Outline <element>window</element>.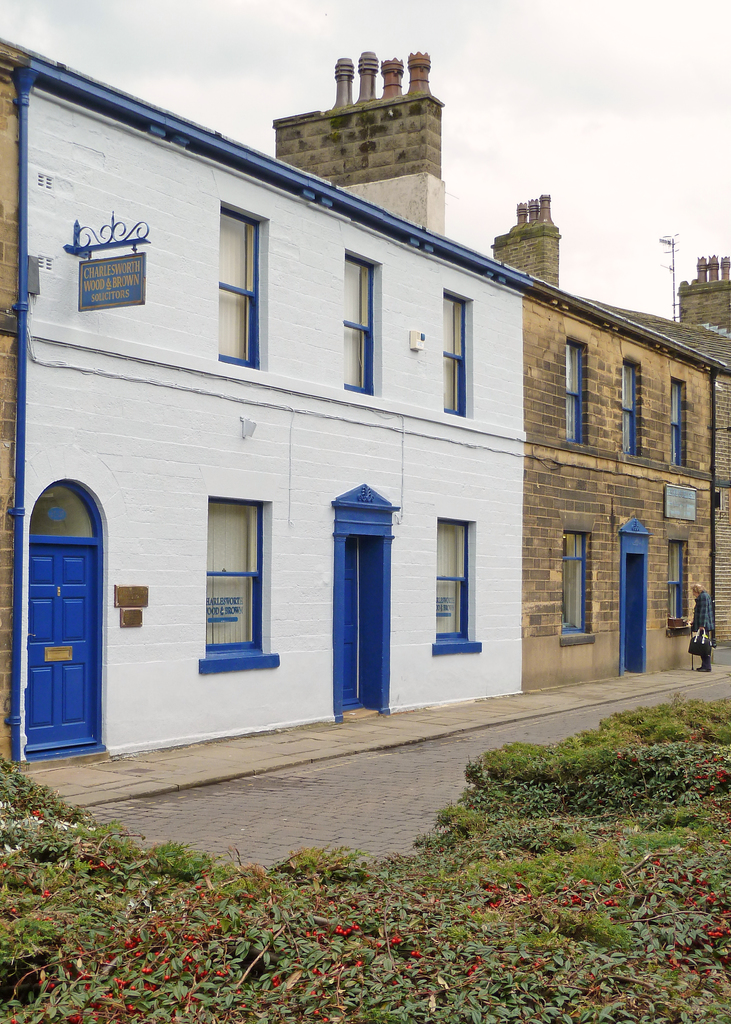
Outline: [670, 378, 683, 469].
